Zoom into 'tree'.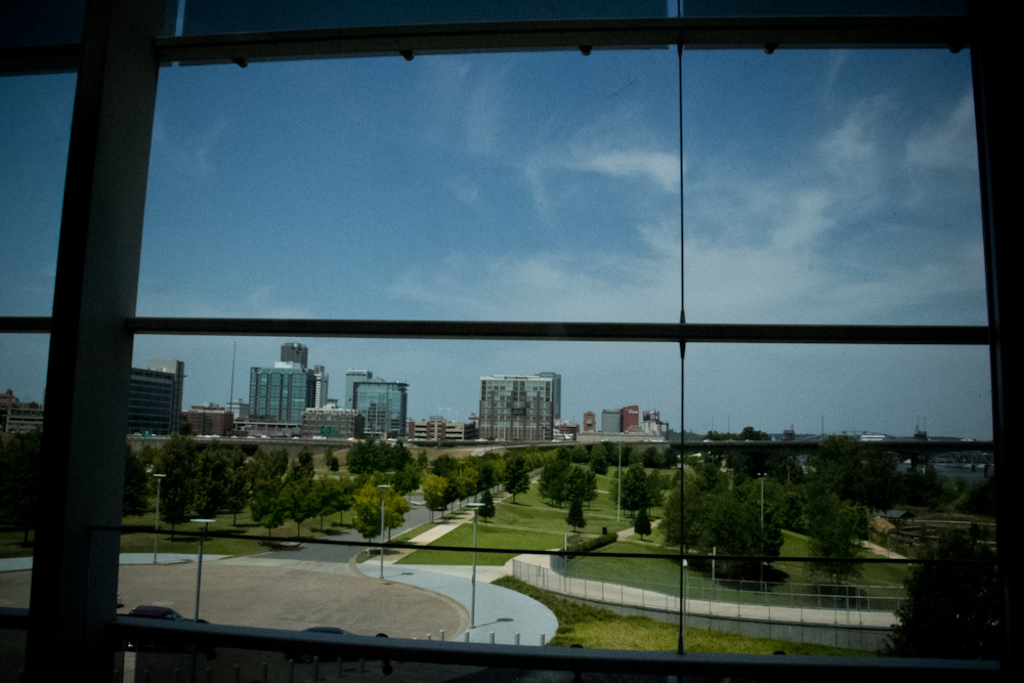
Zoom target: detection(892, 544, 997, 658).
